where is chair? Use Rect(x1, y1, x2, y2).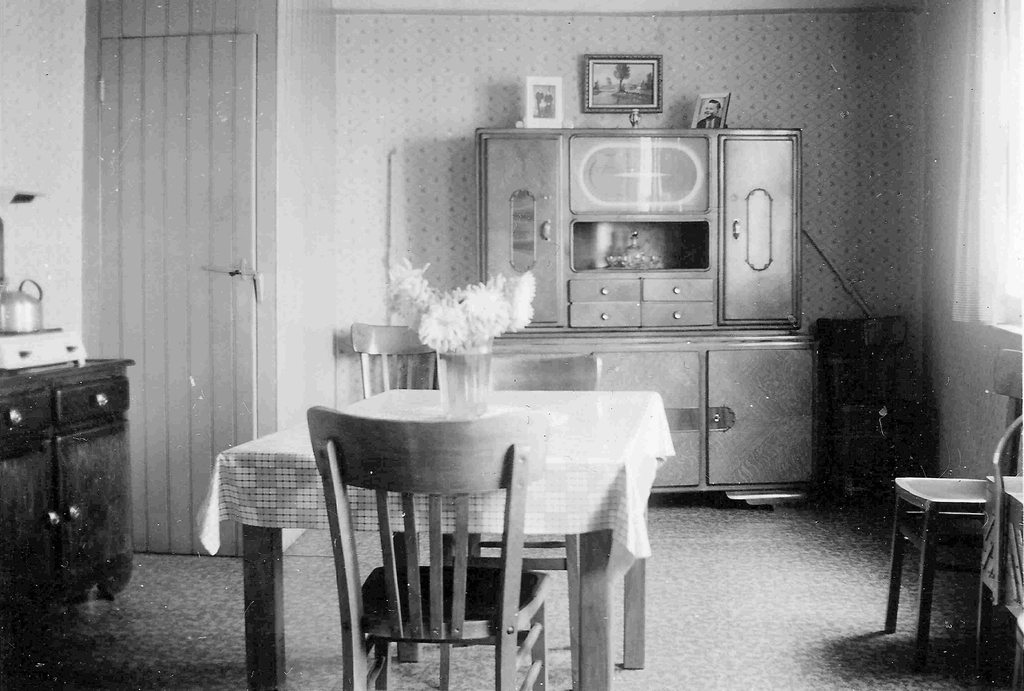
Rect(302, 398, 529, 690).
